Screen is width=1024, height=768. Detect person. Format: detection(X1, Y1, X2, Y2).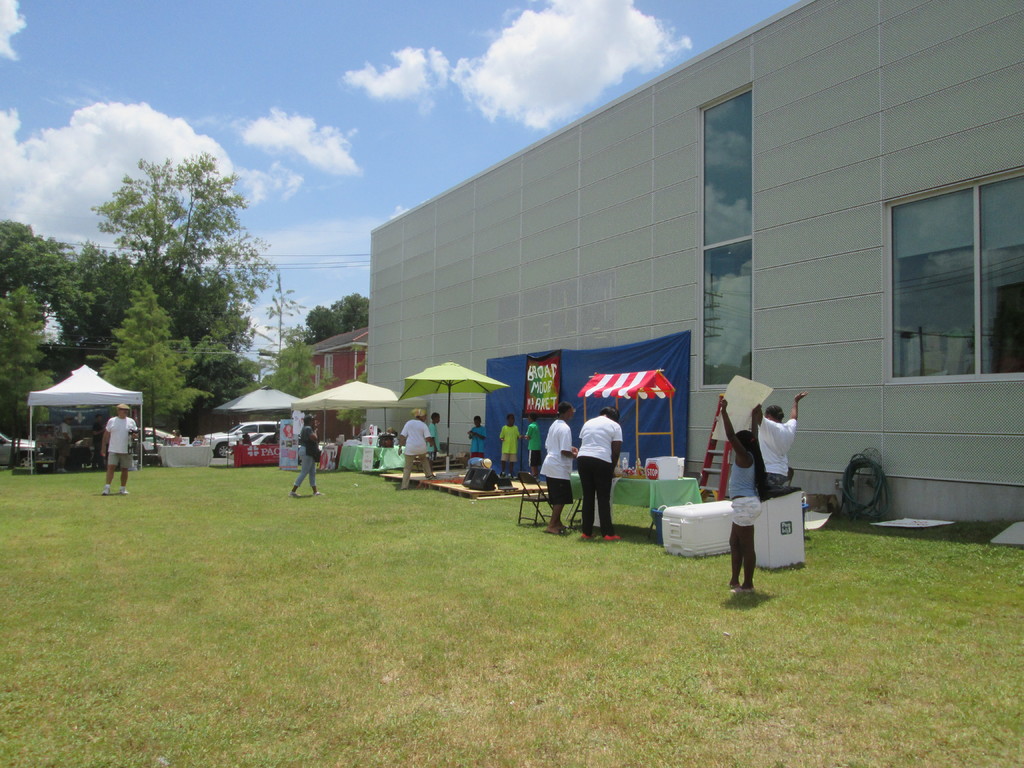
detection(289, 414, 325, 501).
